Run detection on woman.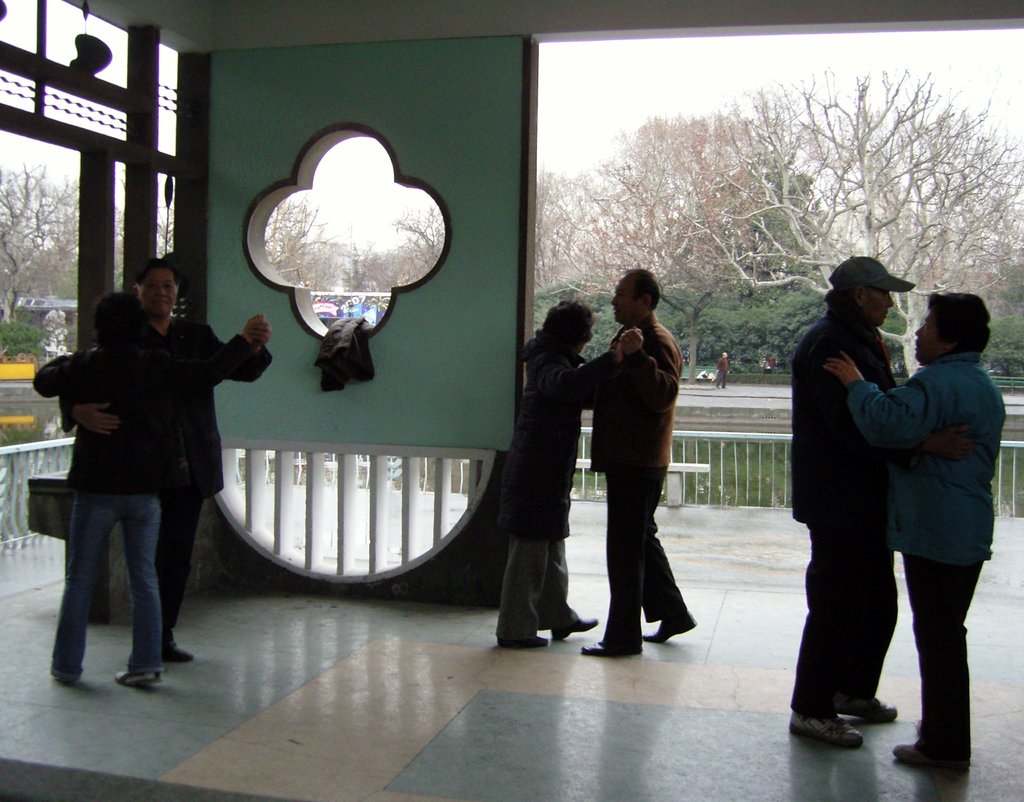
Result: [left=507, top=296, right=659, bottom=668].
